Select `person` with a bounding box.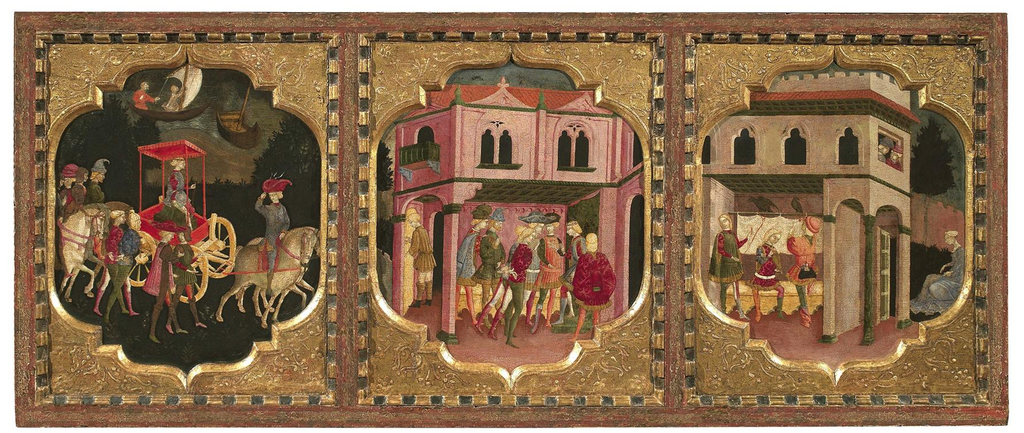
left=58, top=162, right=79, bottom=216.
